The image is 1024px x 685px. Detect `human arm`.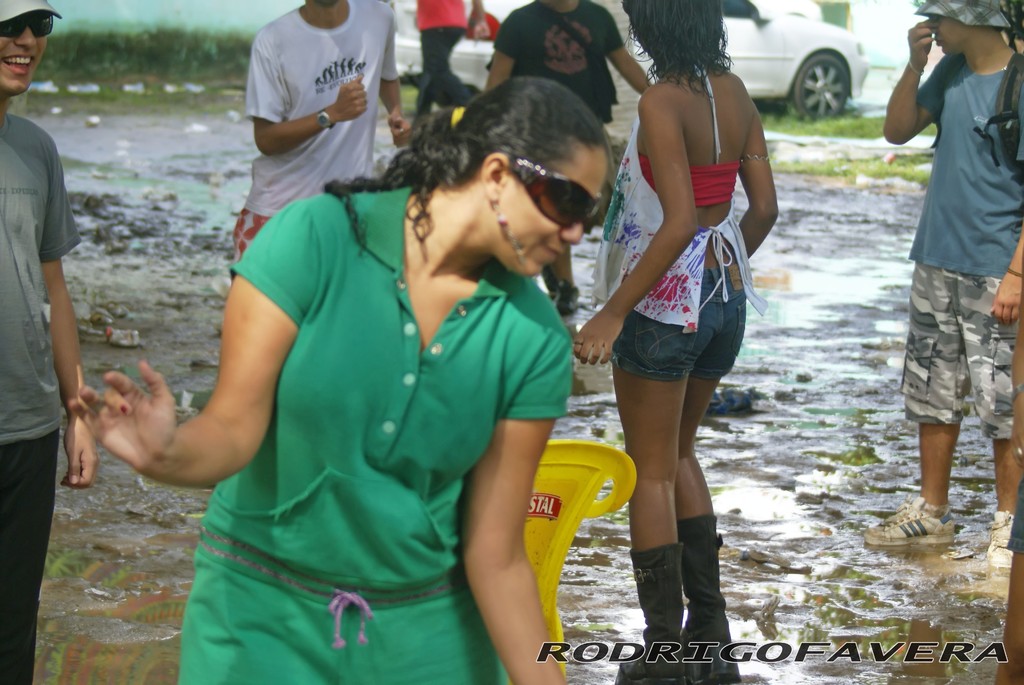
Detection: <region>993, 233, 1023, 324</region>.
